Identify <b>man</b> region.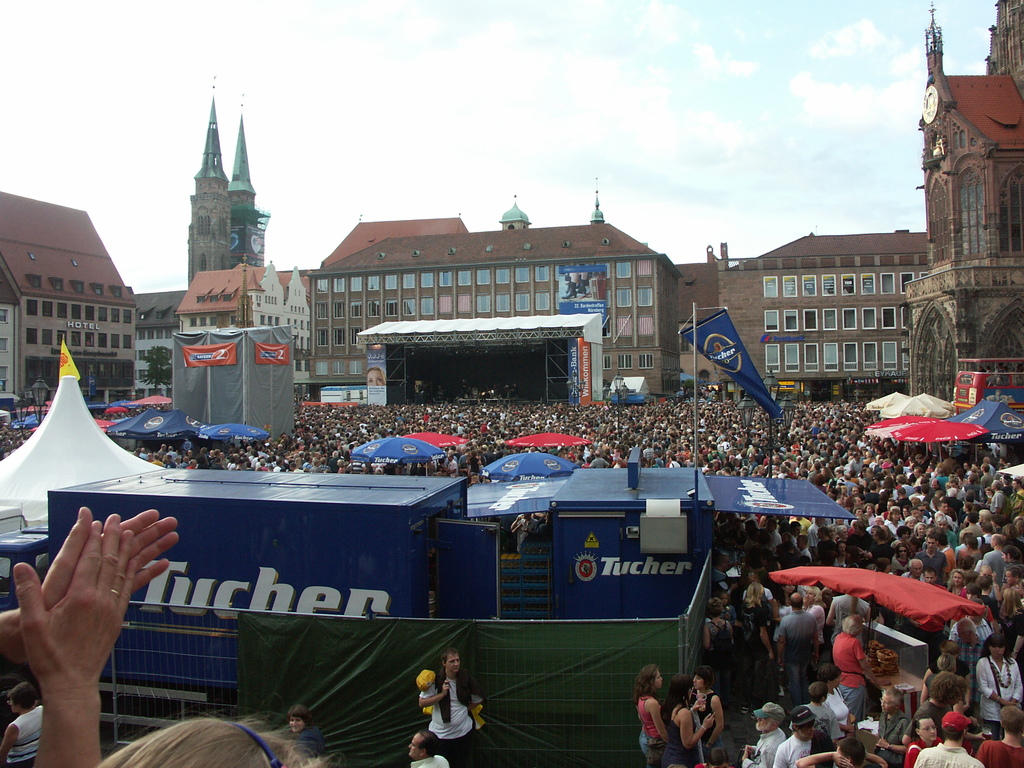
Region: (x1=902, y1=559, x2=924, y2=581).
